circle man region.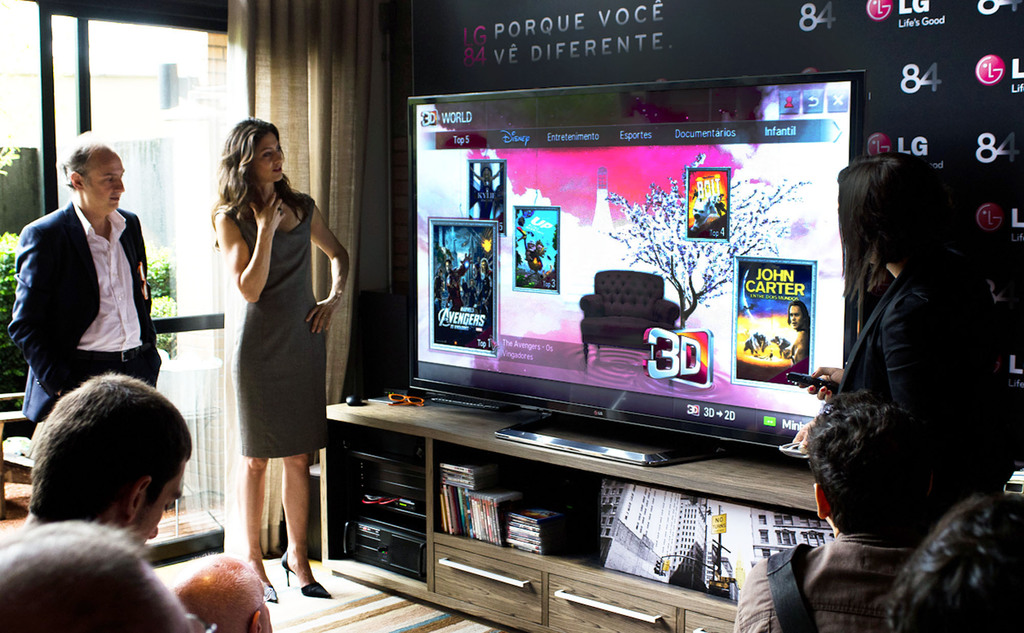
Region: <region>170, 559, 273, 631</region>.
